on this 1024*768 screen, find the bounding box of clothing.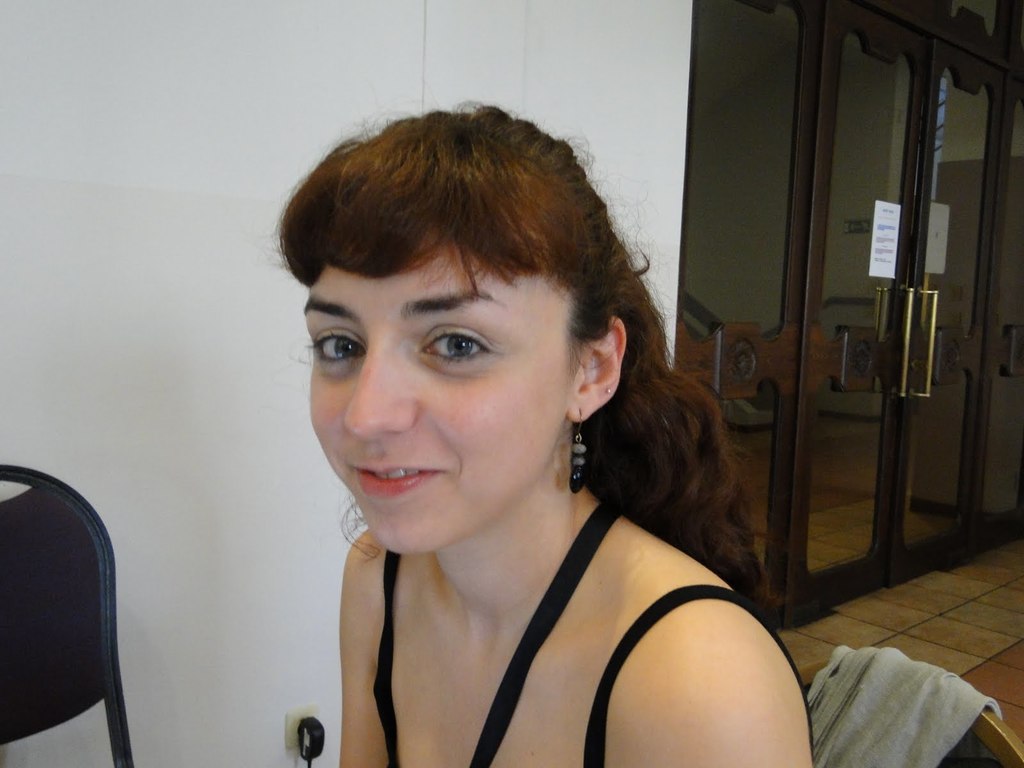
Bounding box: crop(805, 639, 1002, 767).
